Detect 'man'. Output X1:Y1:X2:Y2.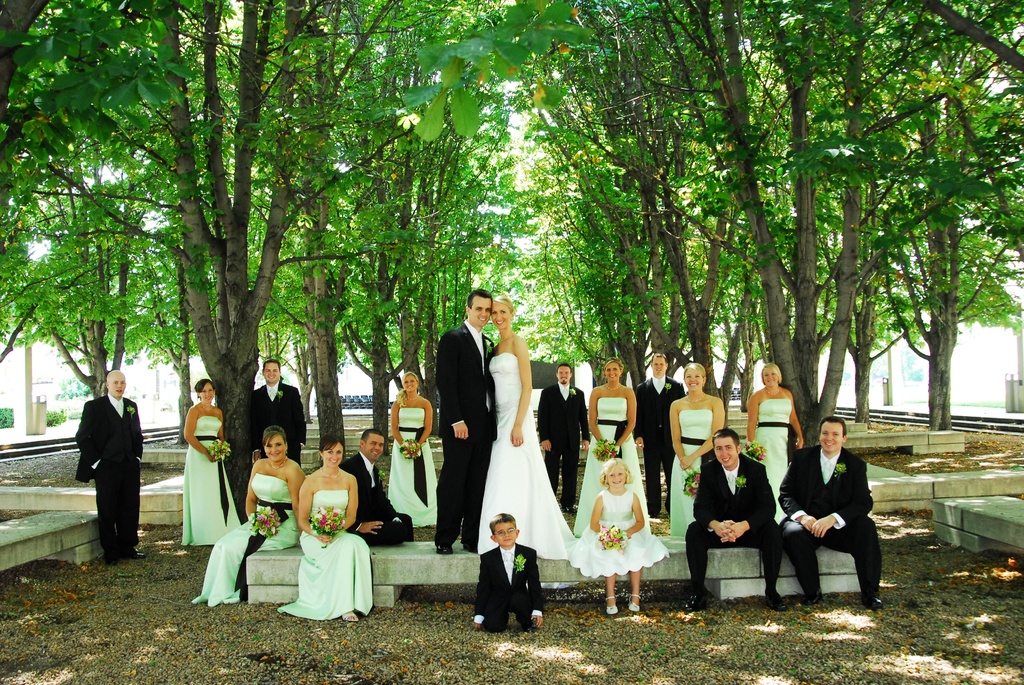
74:369:154:565.
